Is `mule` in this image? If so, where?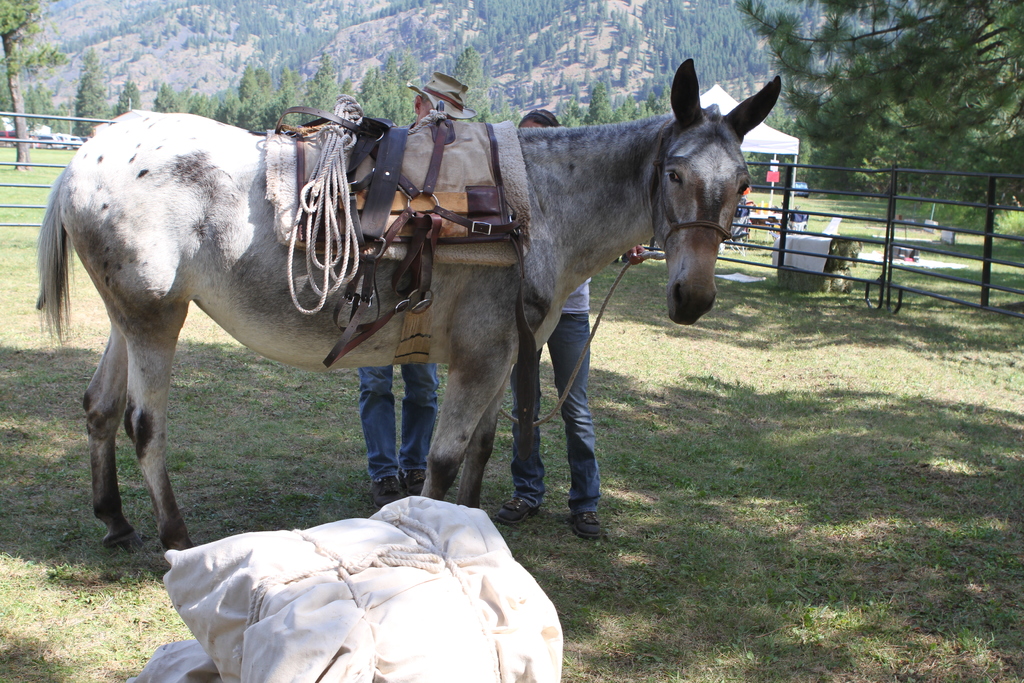
Yes, at 33:56:783:564.
